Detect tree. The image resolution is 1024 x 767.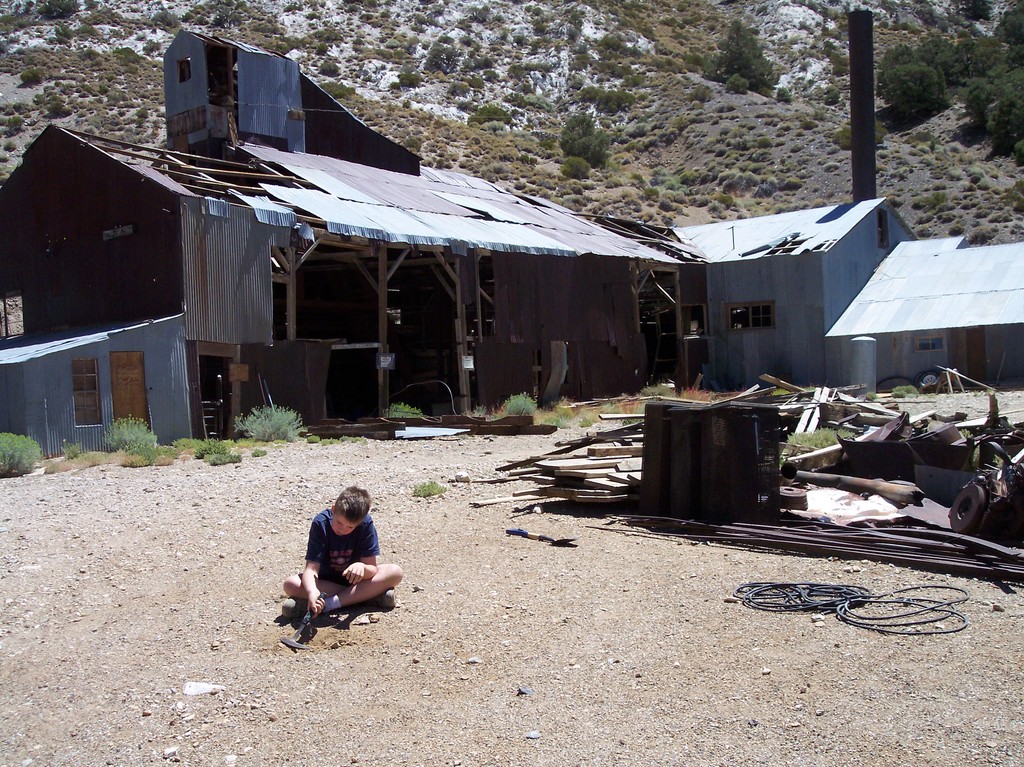
box(560, 108, 618, 172).
